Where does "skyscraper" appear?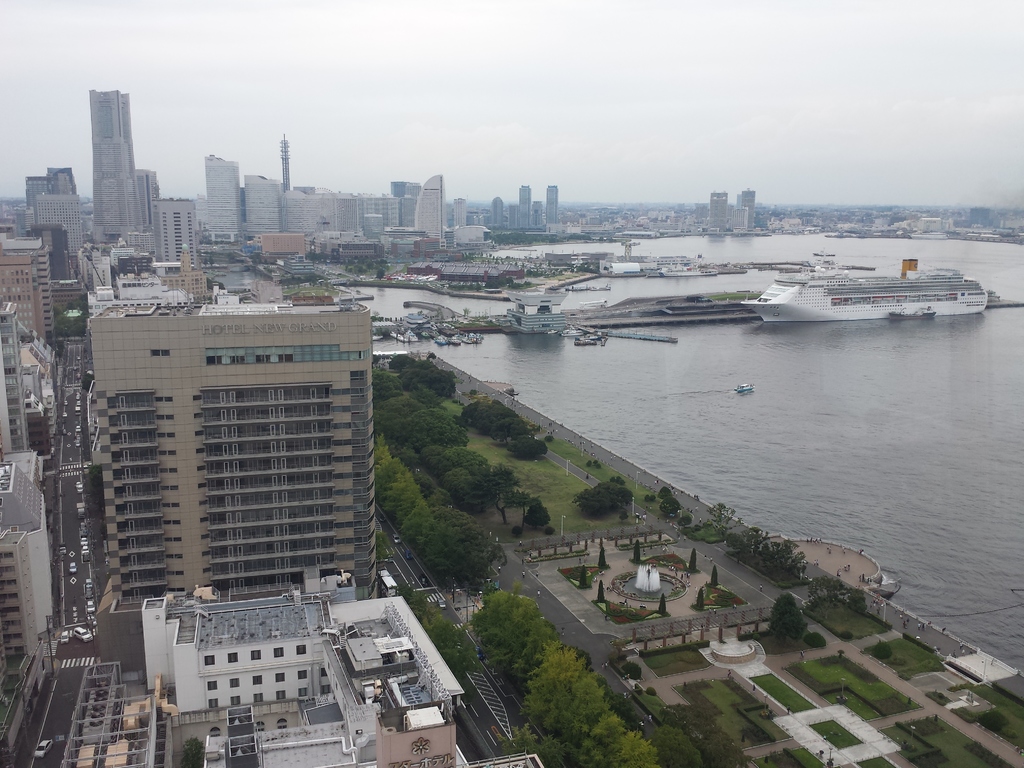
Appears at (left=488, top=193, right=504, bottom=226).
